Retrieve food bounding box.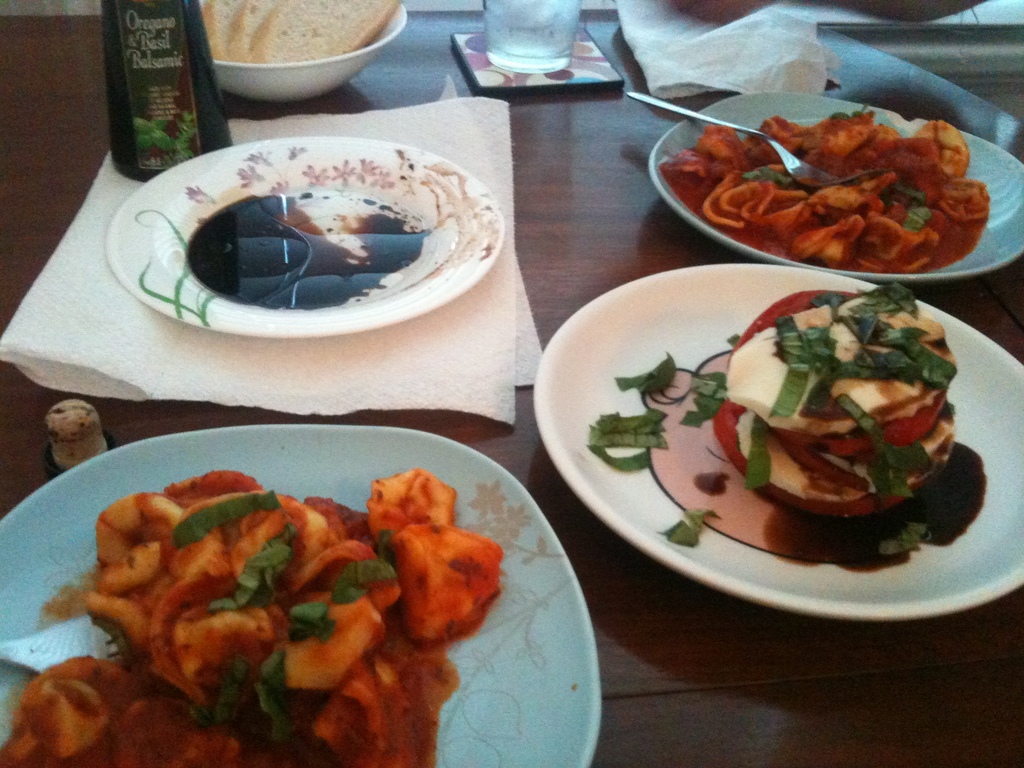
Bounding box: locate(657, 509, 722, 545).
